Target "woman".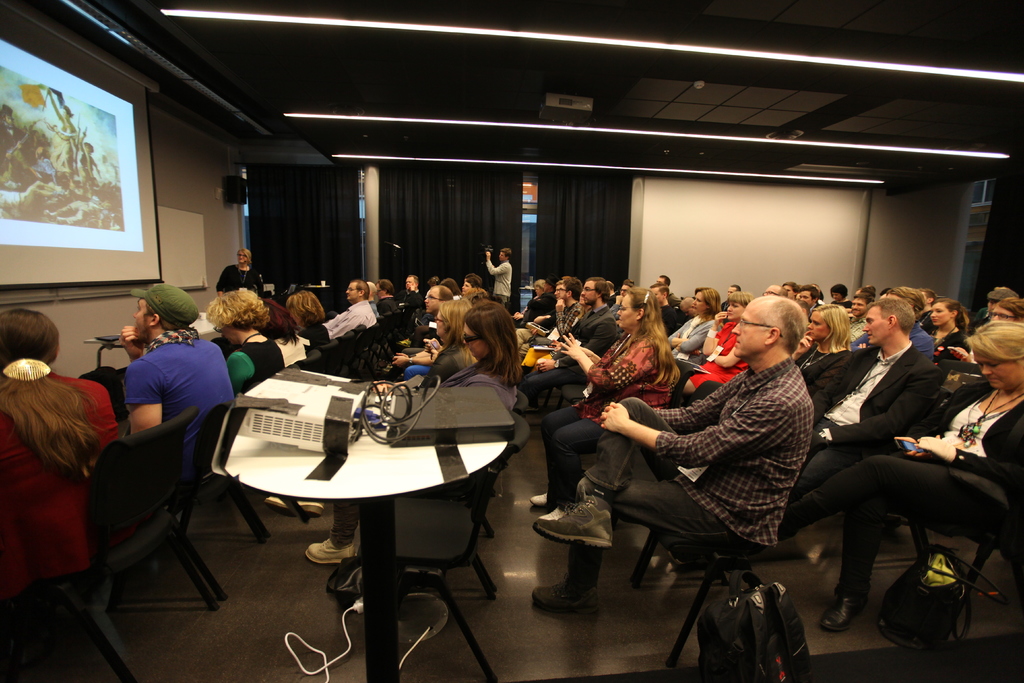
Target region: detection(664, 284, 721, 362).
